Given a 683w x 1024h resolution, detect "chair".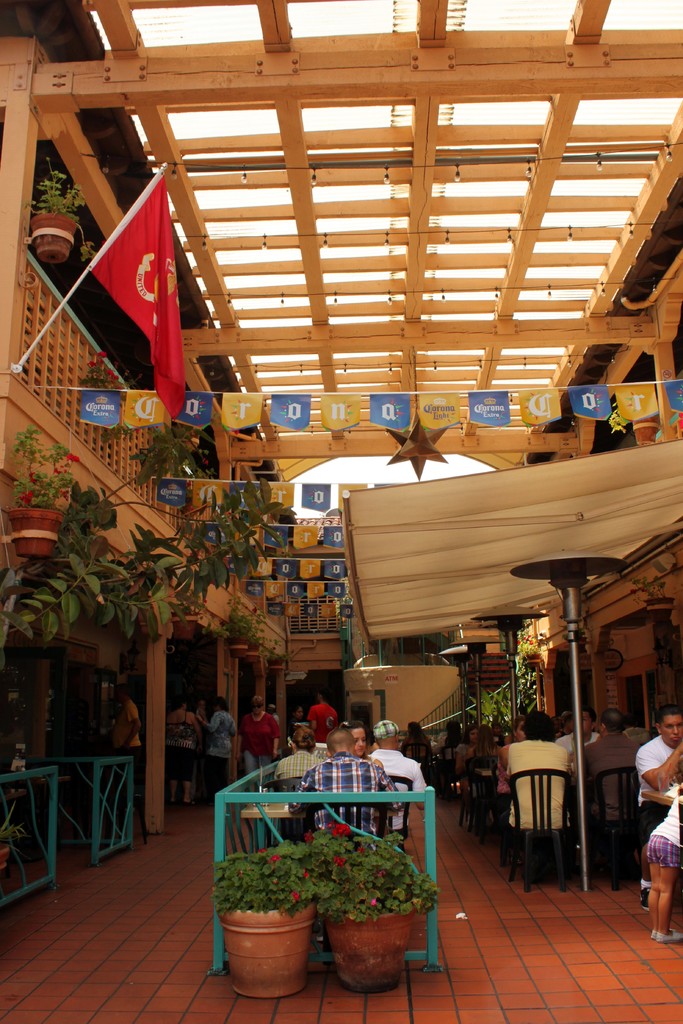
(left=376, top=776, right=415, bottom=850).
